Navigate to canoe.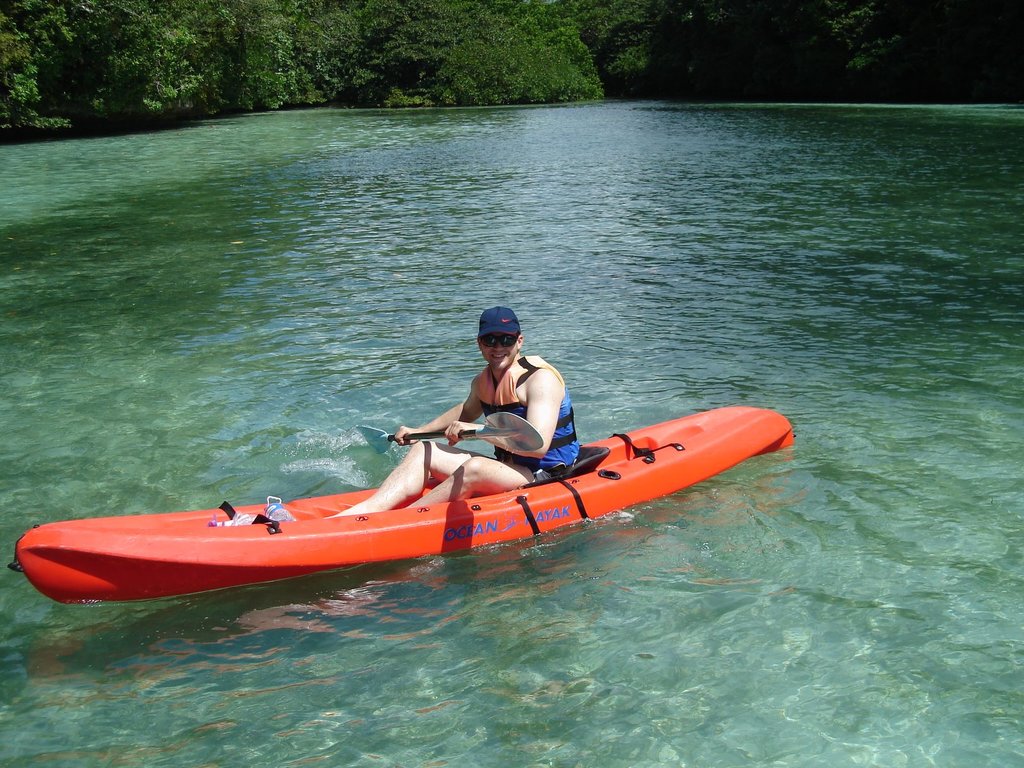
Navigation target: box=[10, 404, 792, 611].
